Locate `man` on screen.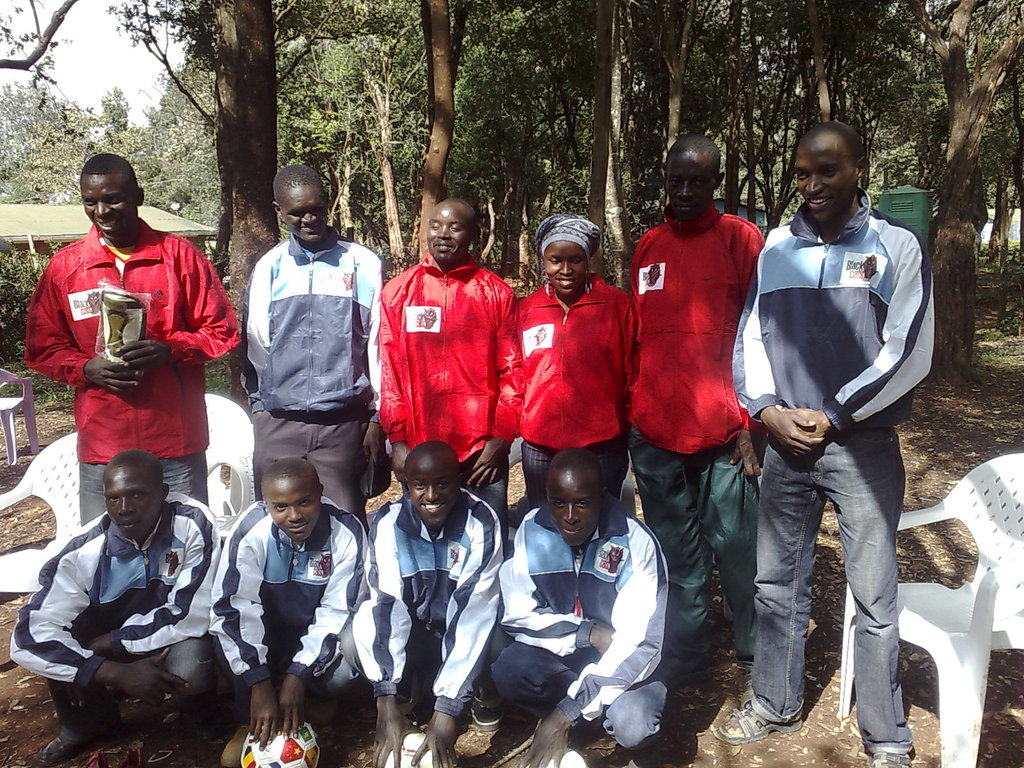
On screen at (left=493, top=444, right=673, bottom=767).
